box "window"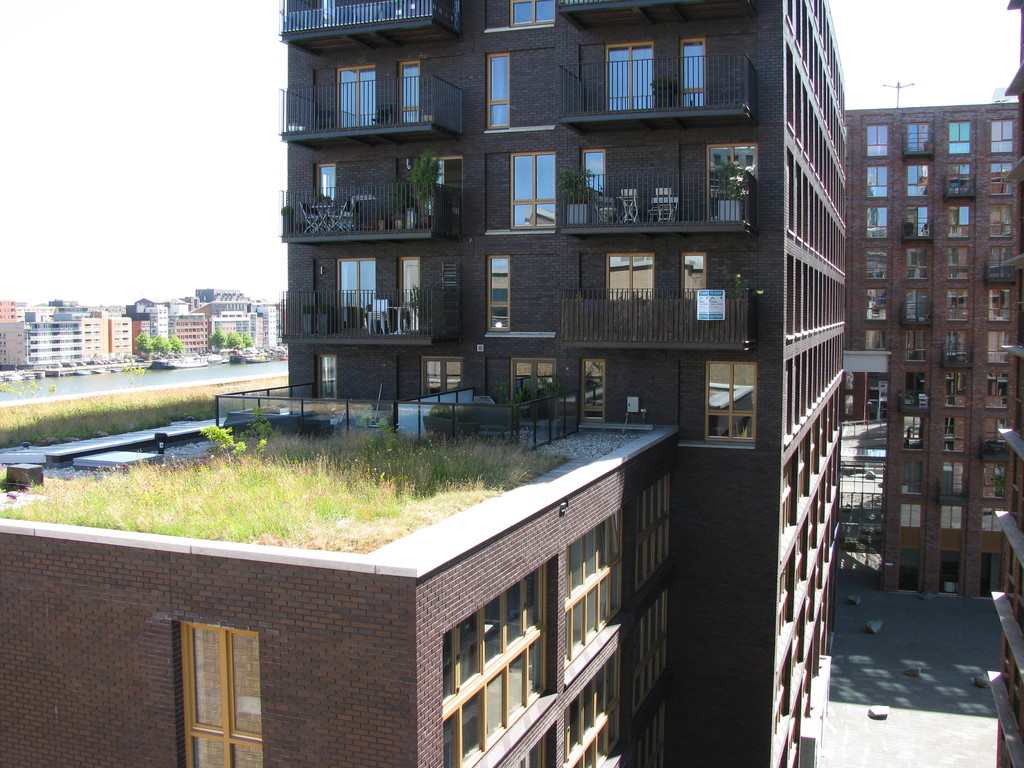
{"x1": 511, "y1": 150, "x2": 554, "y2": 230}
